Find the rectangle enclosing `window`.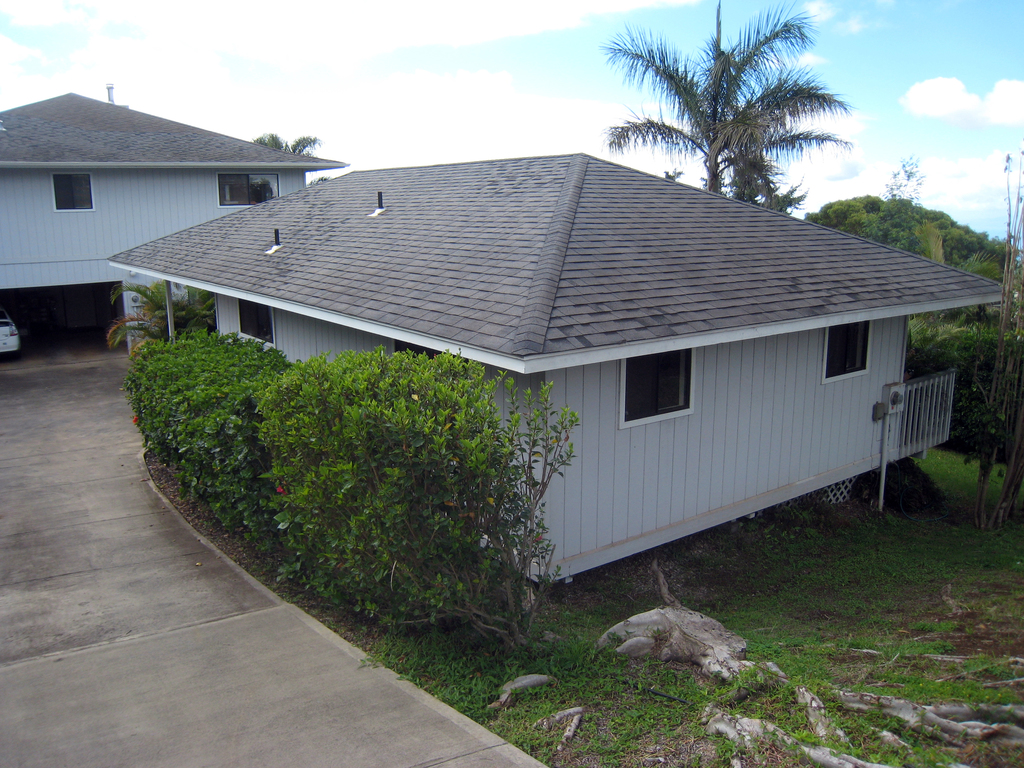
{"x1": 612, "y1": 359, "x2": 694, "y2": 422}.
